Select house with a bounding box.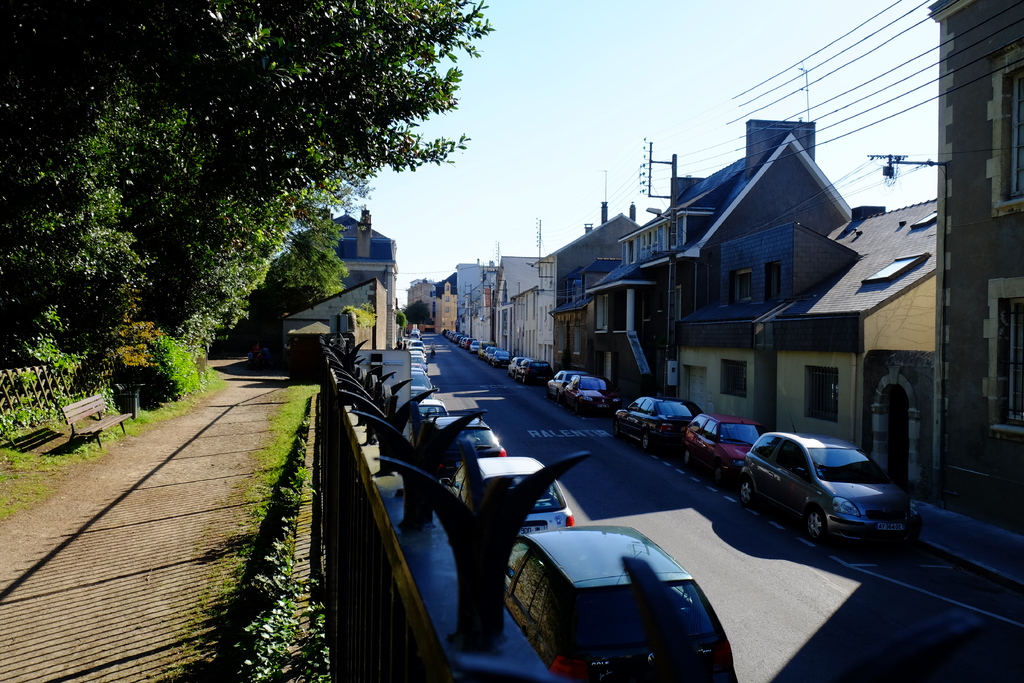
l=500, t=215, r=621, b=374.
